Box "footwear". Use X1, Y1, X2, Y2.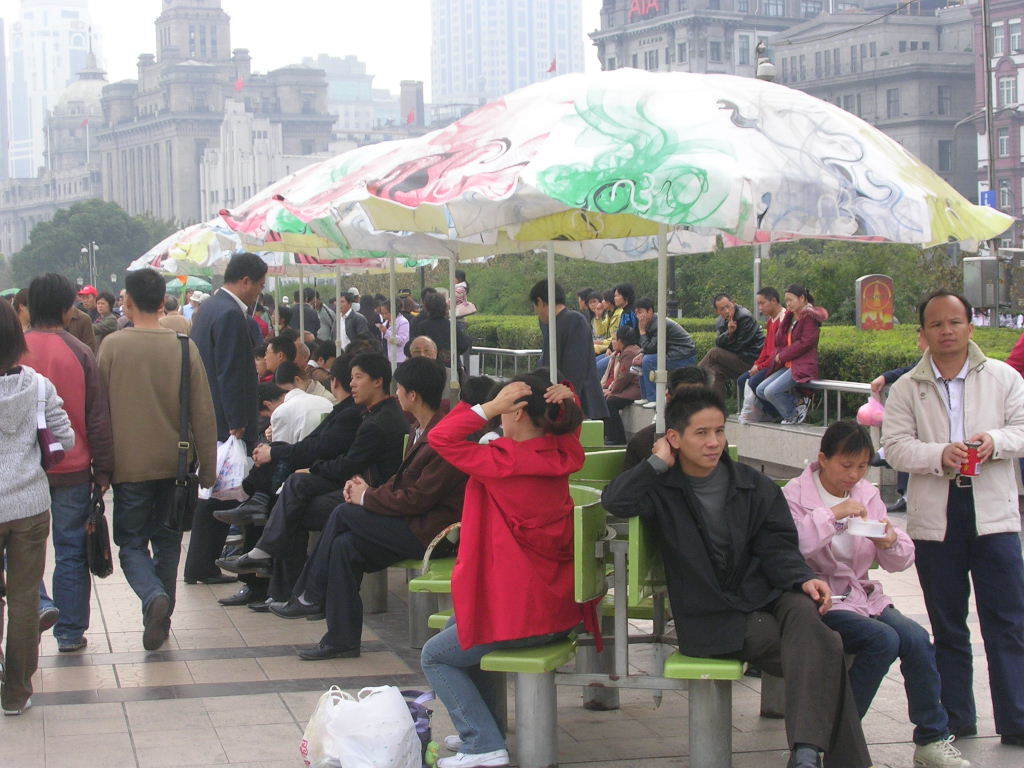
249, 599, 264, 614.
